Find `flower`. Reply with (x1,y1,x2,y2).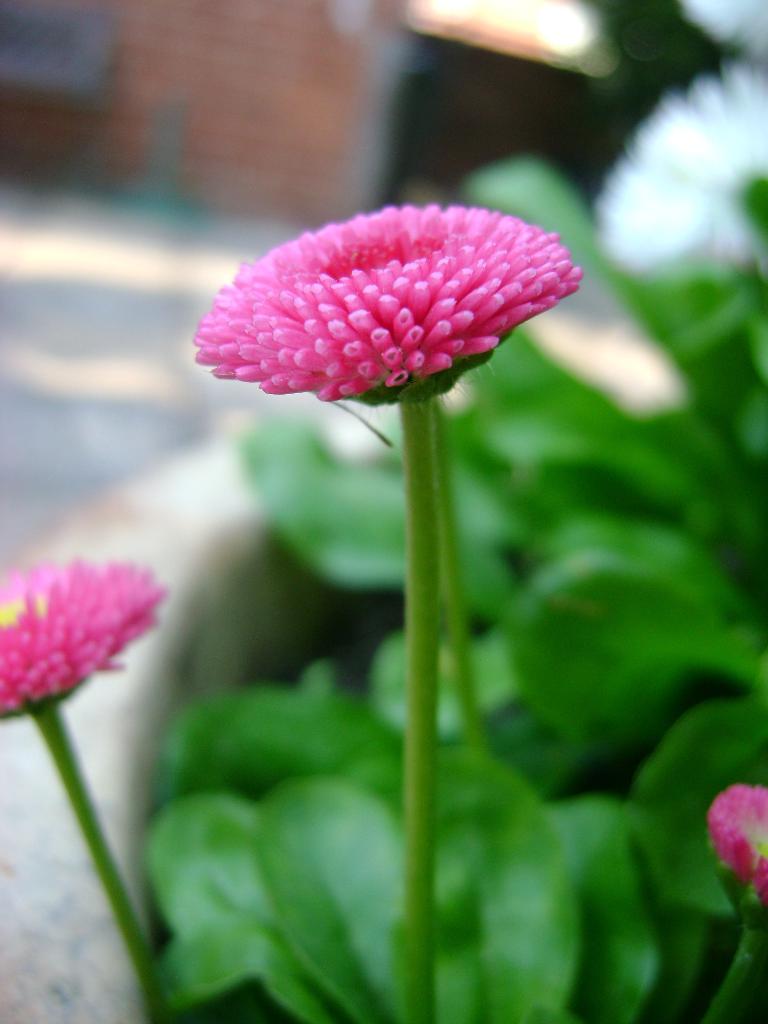
(0,545,172,722).
